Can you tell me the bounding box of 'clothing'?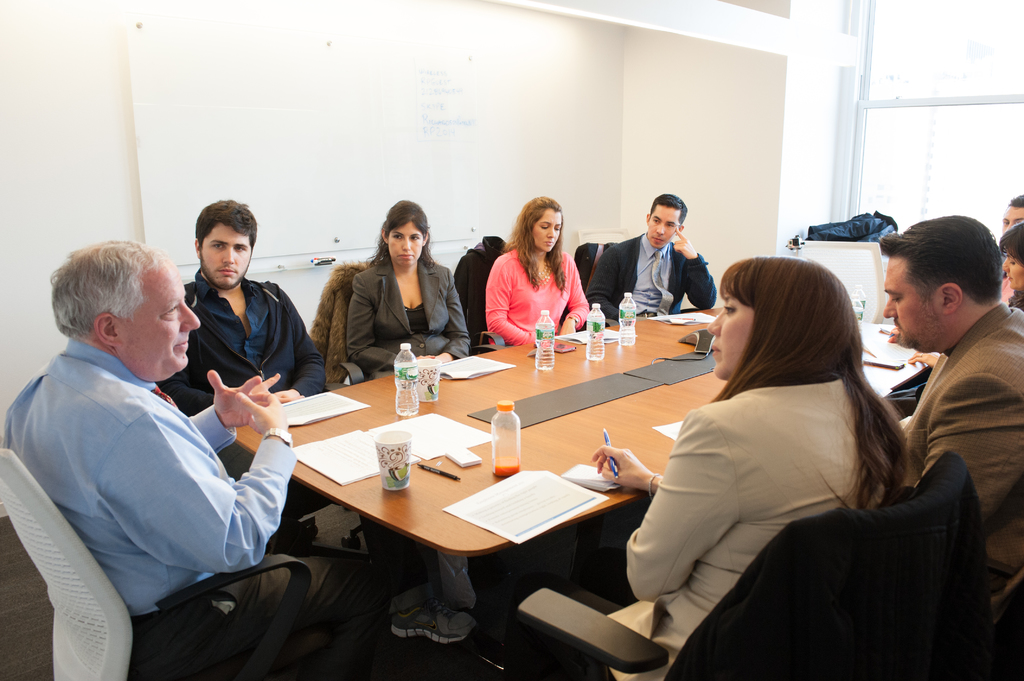
<bbox>1011, 287, 1023, 308</bbox>.
